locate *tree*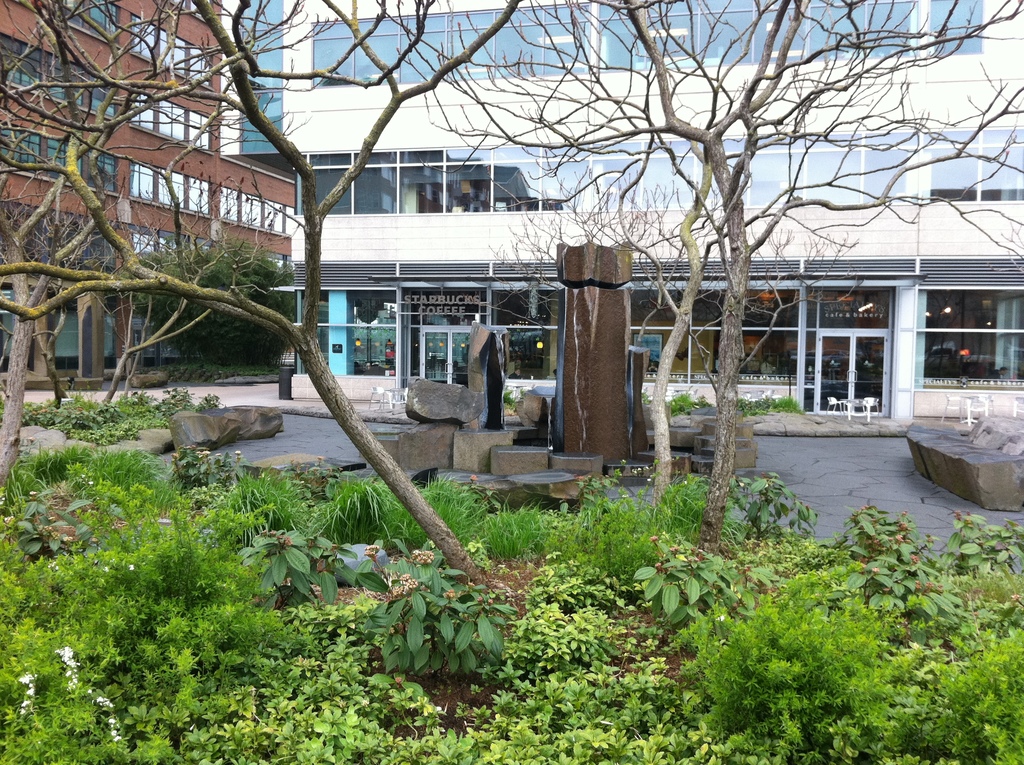
(left=378, top=0, right=1023, bottom=570)
